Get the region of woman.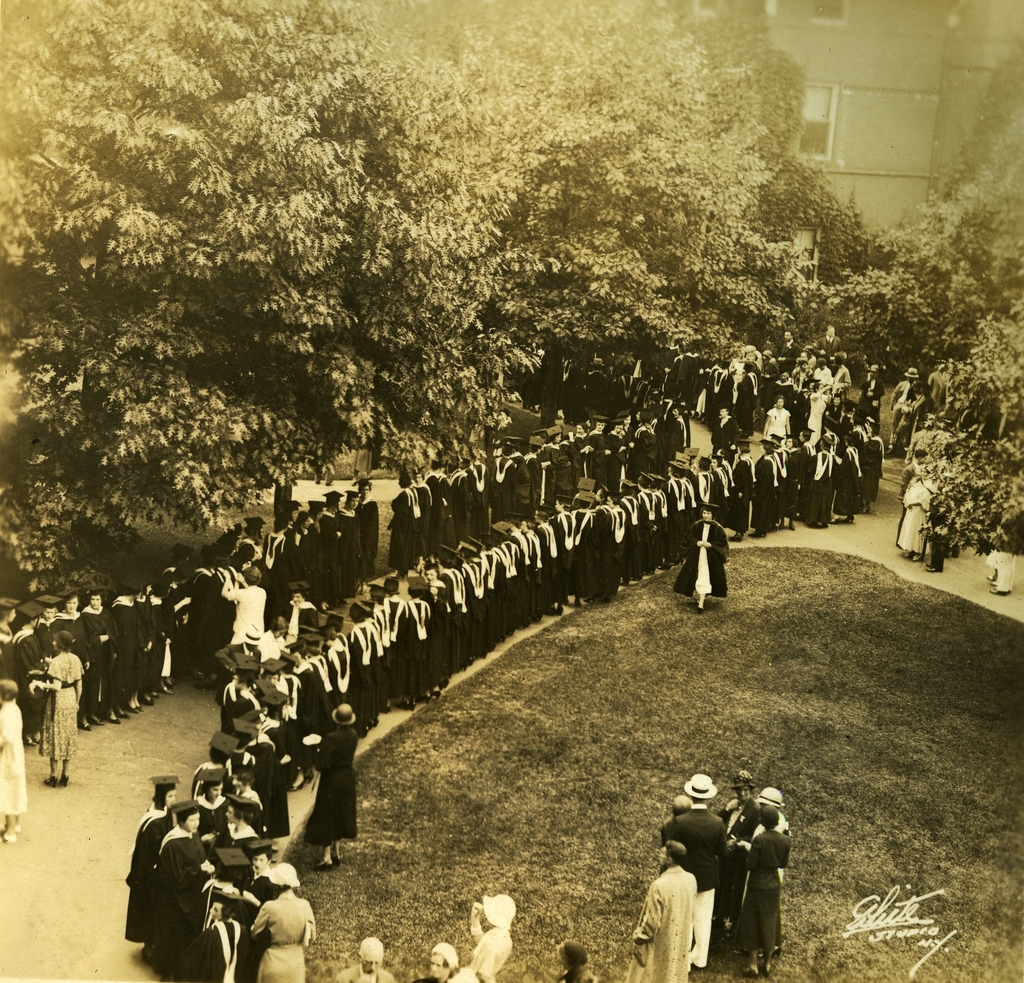
crop(253, 857, 315, 982).
